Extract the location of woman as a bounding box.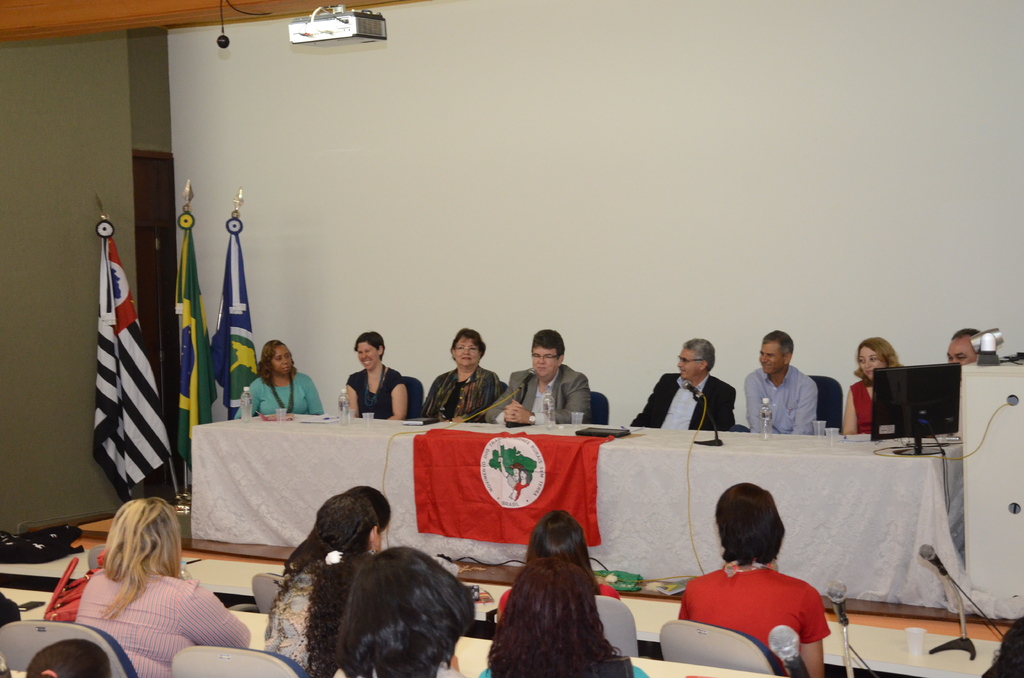
{"left": 480, "top": 556, "right": 648, "bottom": 677}.
